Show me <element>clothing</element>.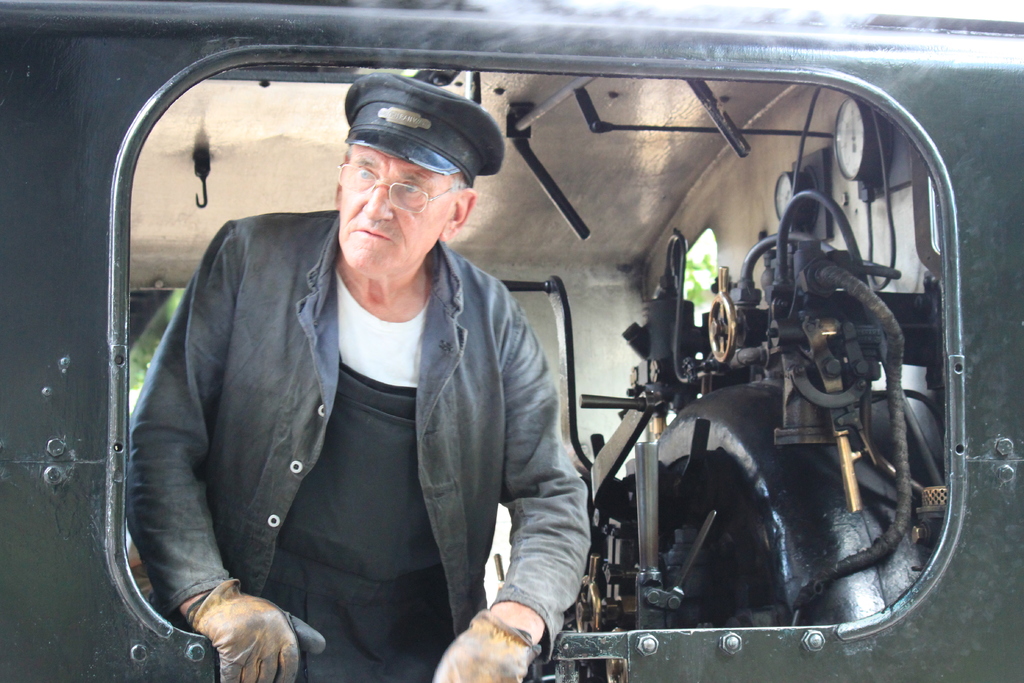
<element>clothing</element> is here: 129,204,577,664.
